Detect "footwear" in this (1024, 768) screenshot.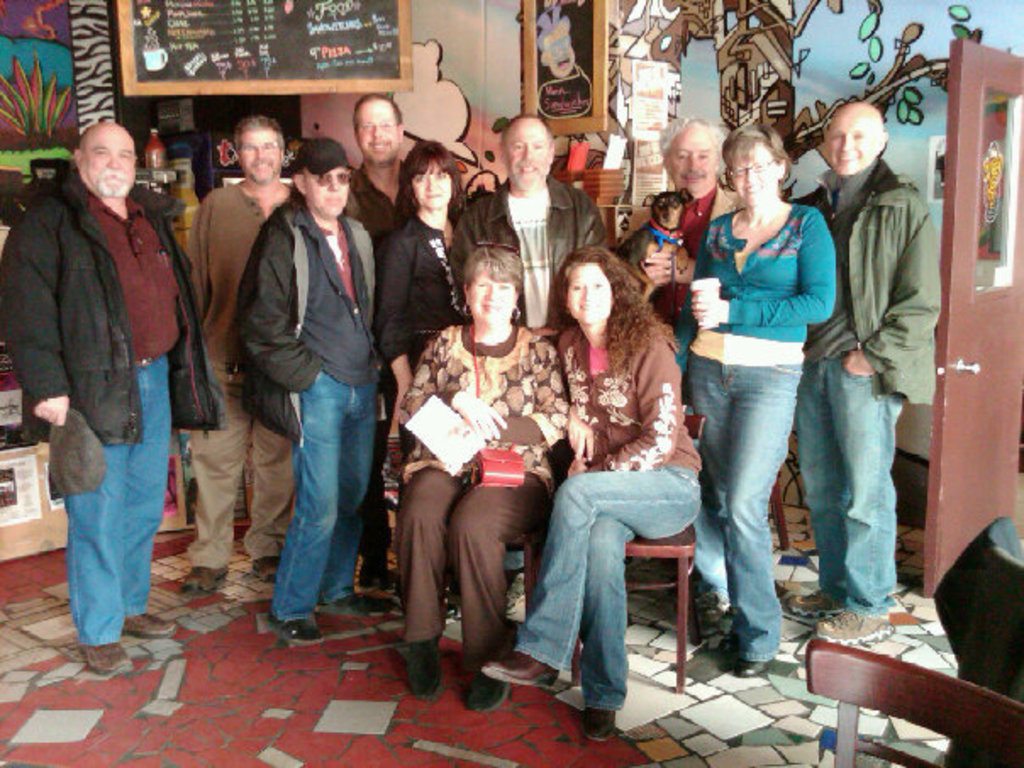
Detection: 253, 559, 276, 583.
